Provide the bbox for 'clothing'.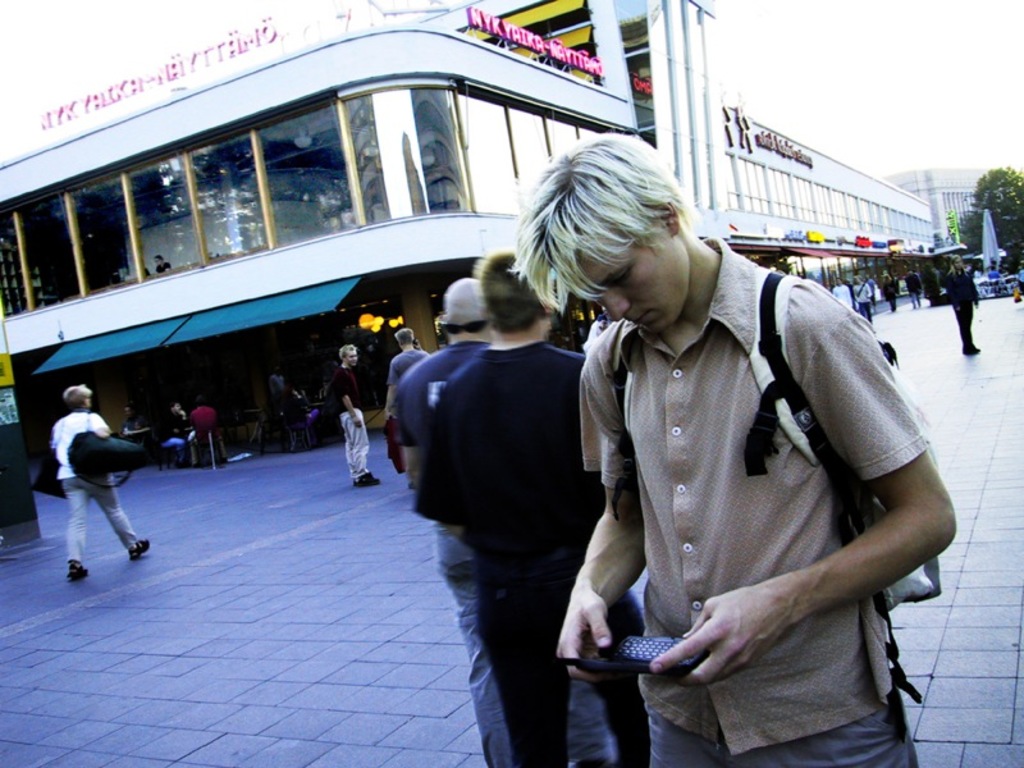
pyautogui.locateOnScreen(580, 237, 940, 767).
